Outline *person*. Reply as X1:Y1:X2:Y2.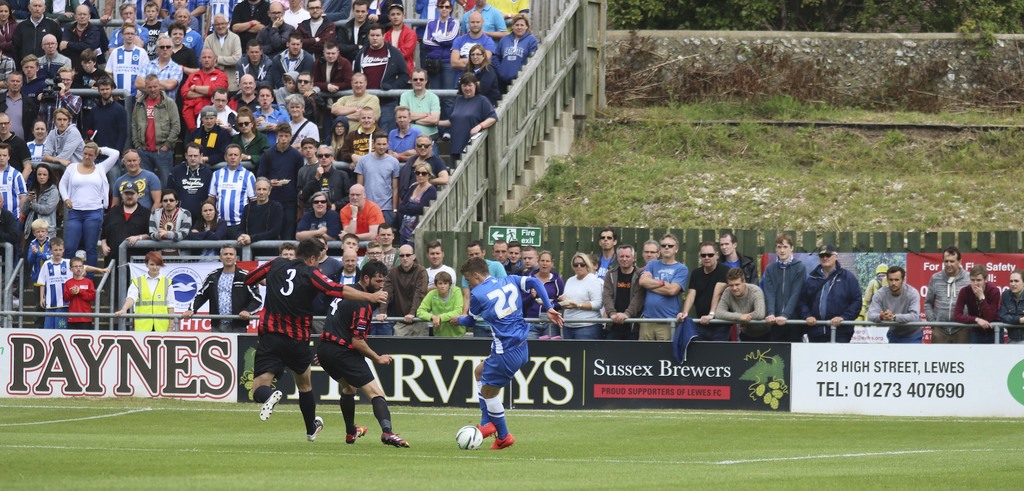
340:249:358:283.
